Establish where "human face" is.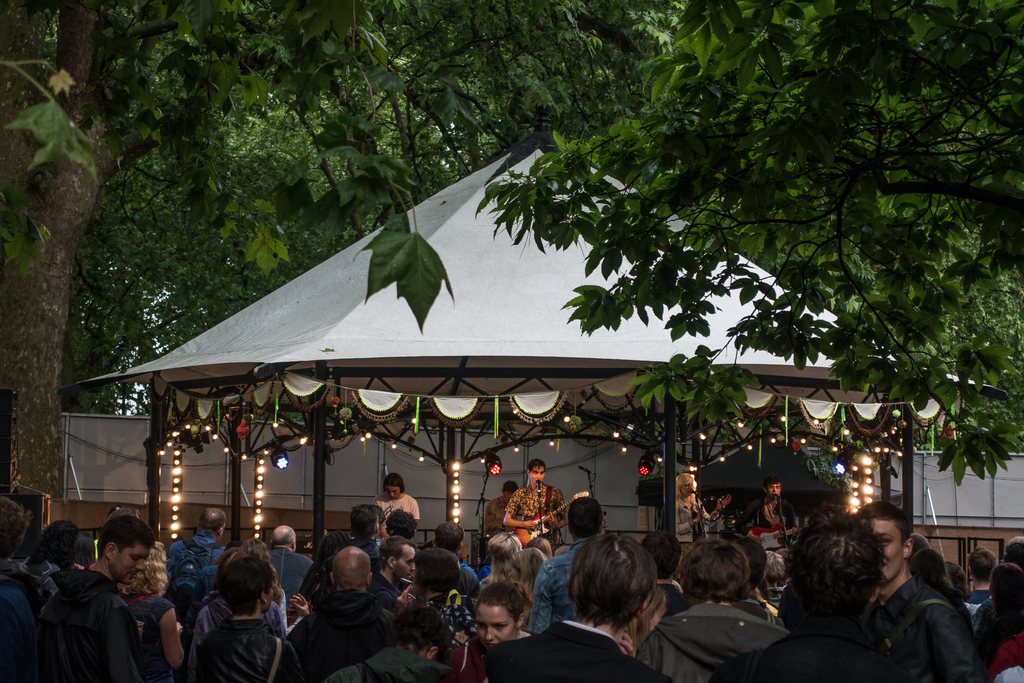
Established at select_region(0, 461, 1023, 649).
